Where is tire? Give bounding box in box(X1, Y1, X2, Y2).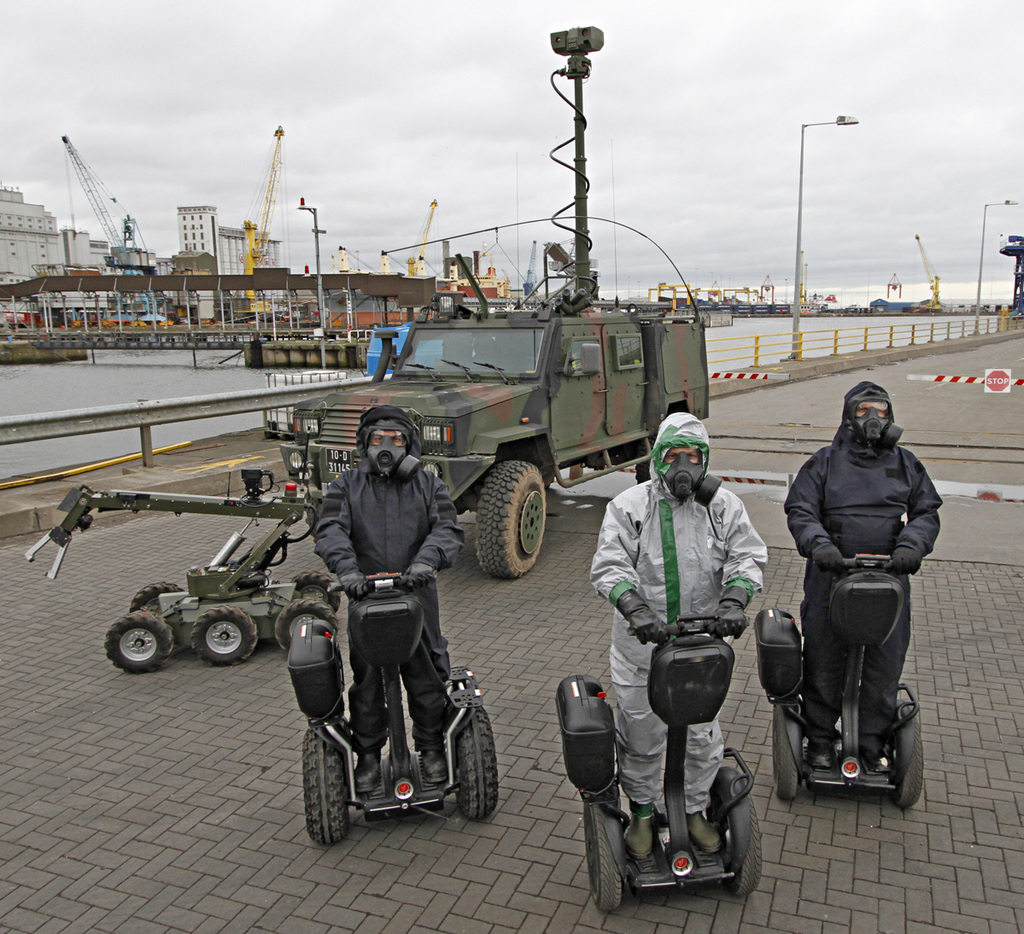
box(463, 460, 555, 590).
